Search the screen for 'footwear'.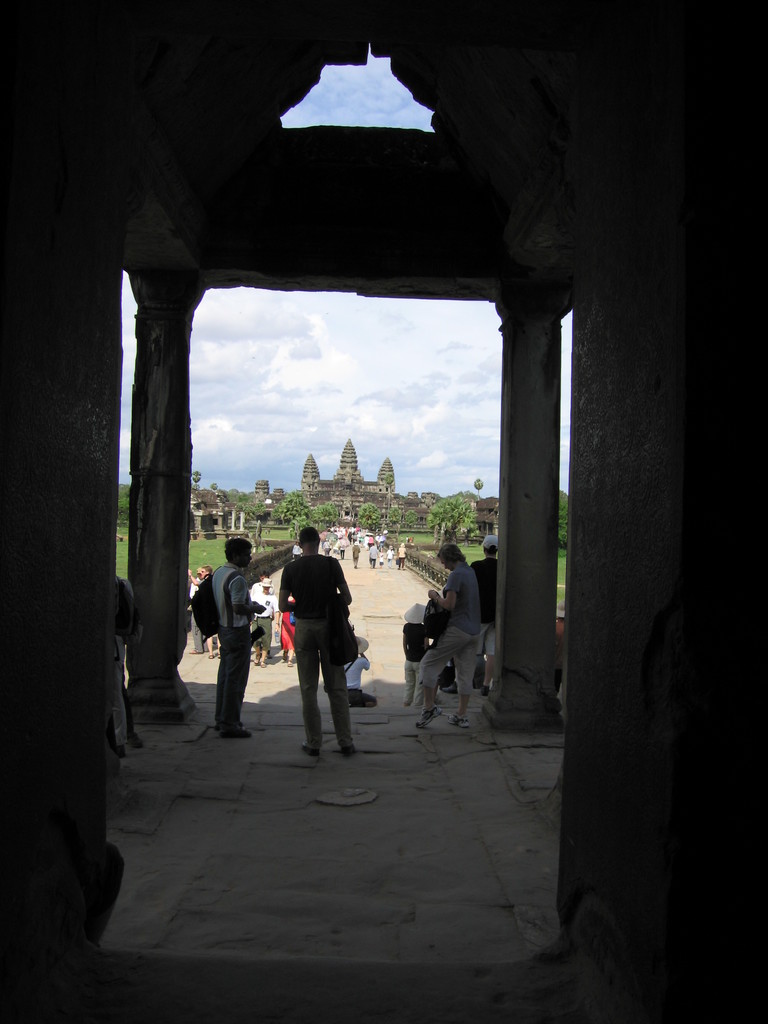
Found at pyautogui.locateOnScreen(338, 743, 356, 758).
